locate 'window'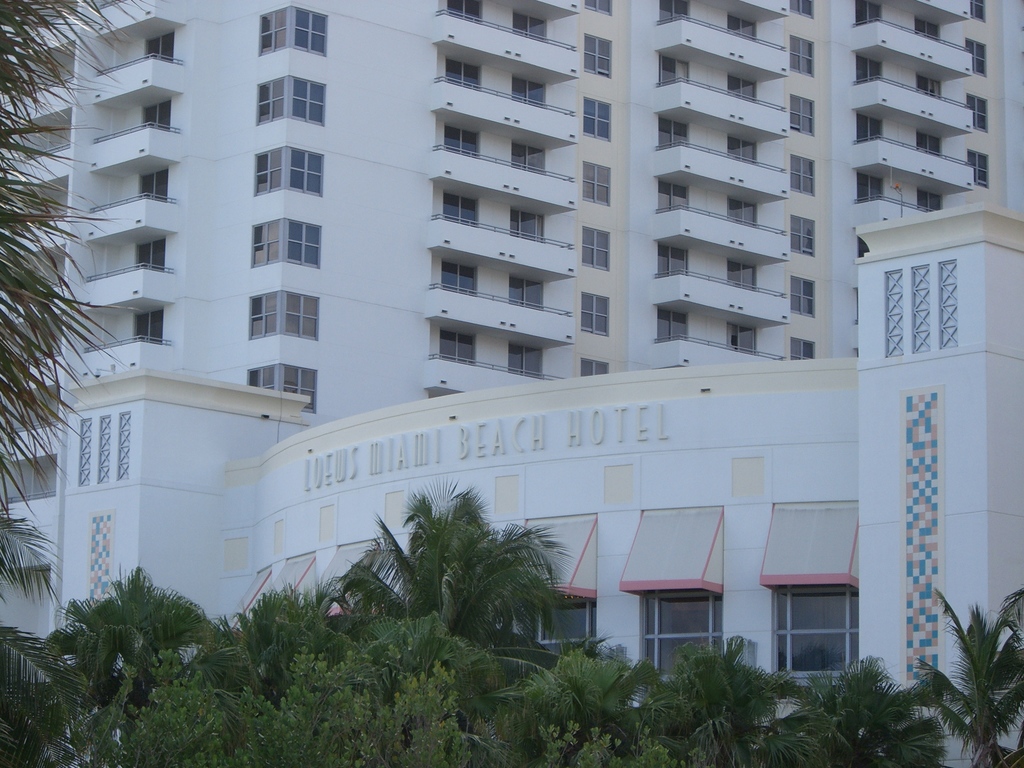
<box>790,220,816,257</box>
